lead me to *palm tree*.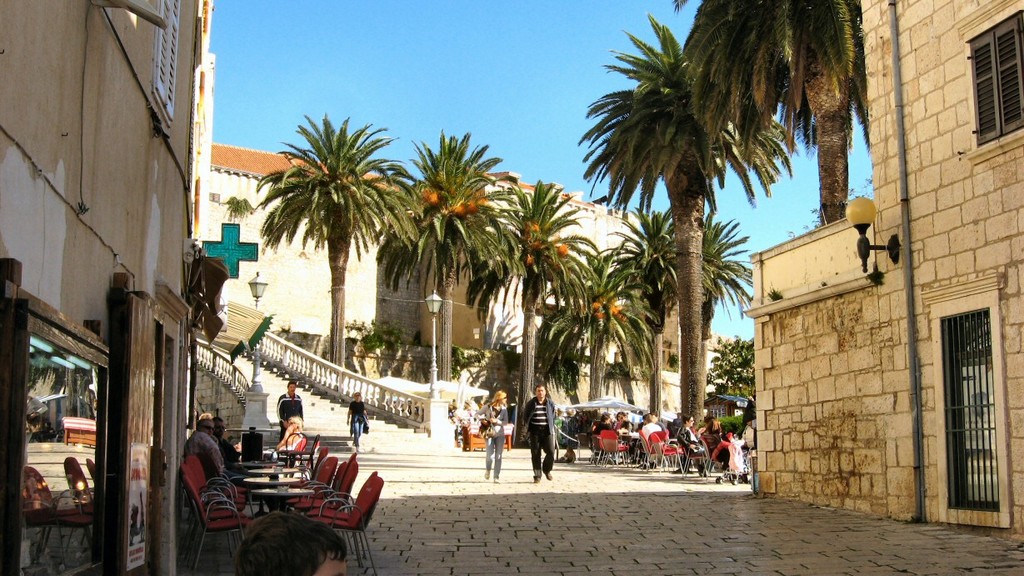
Lead to Rect(491, 176, 599, 377).
